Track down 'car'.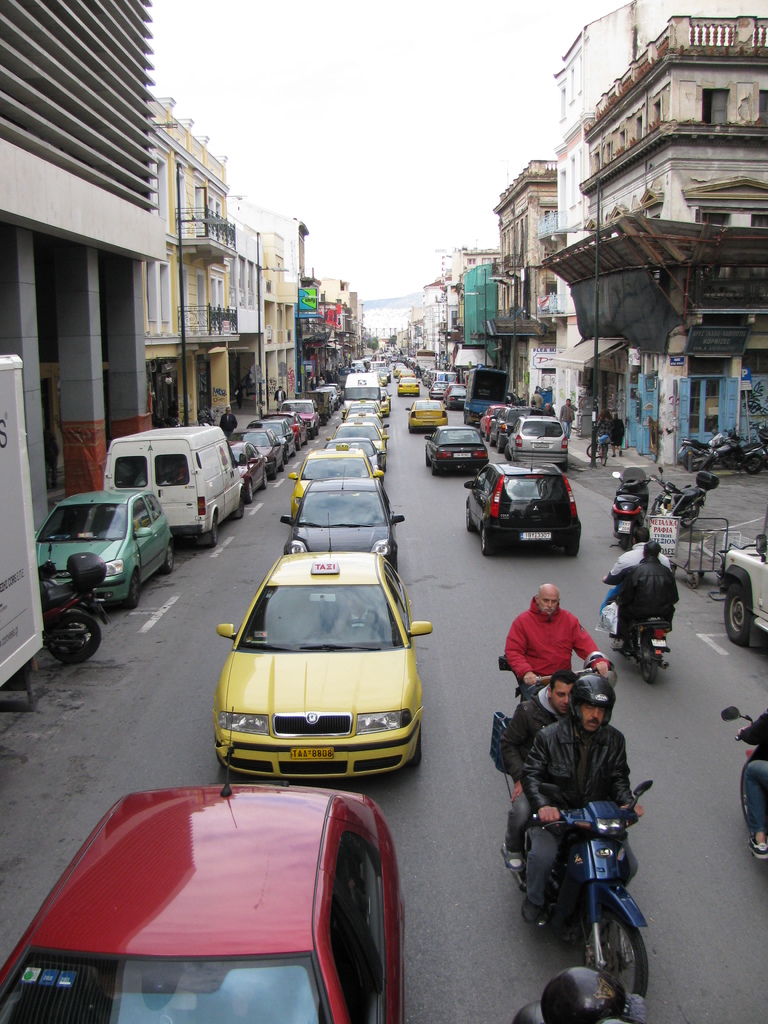
Tracked to box(286, 447, 382, 522).
